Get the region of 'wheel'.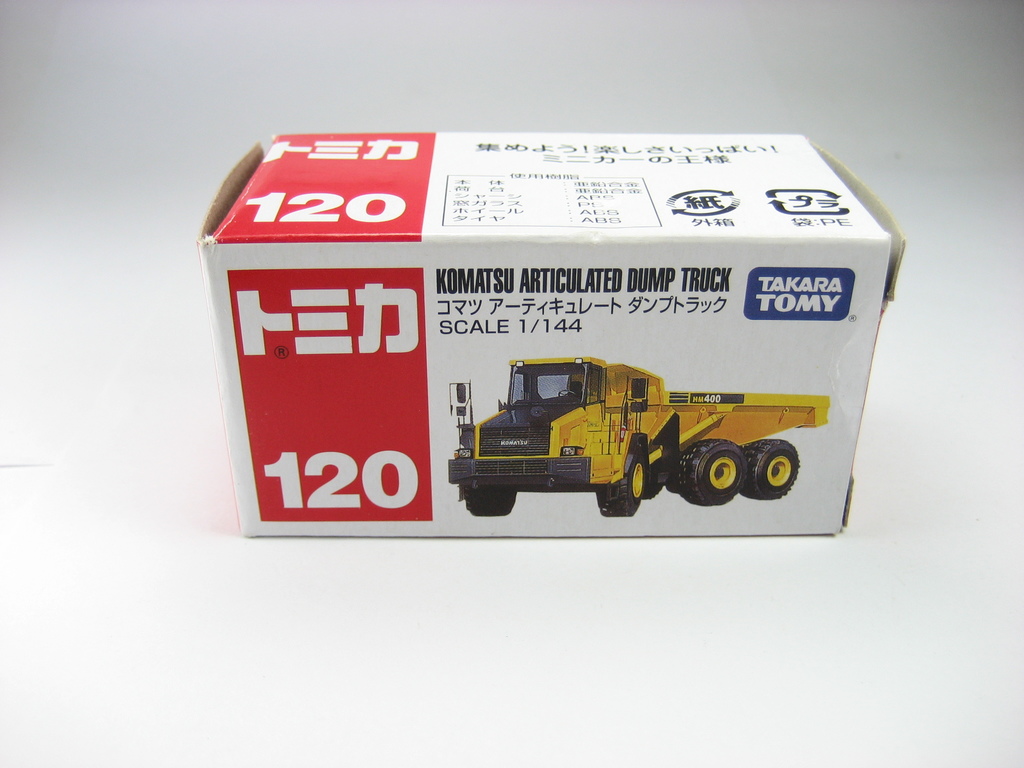
681/439/742/511.
